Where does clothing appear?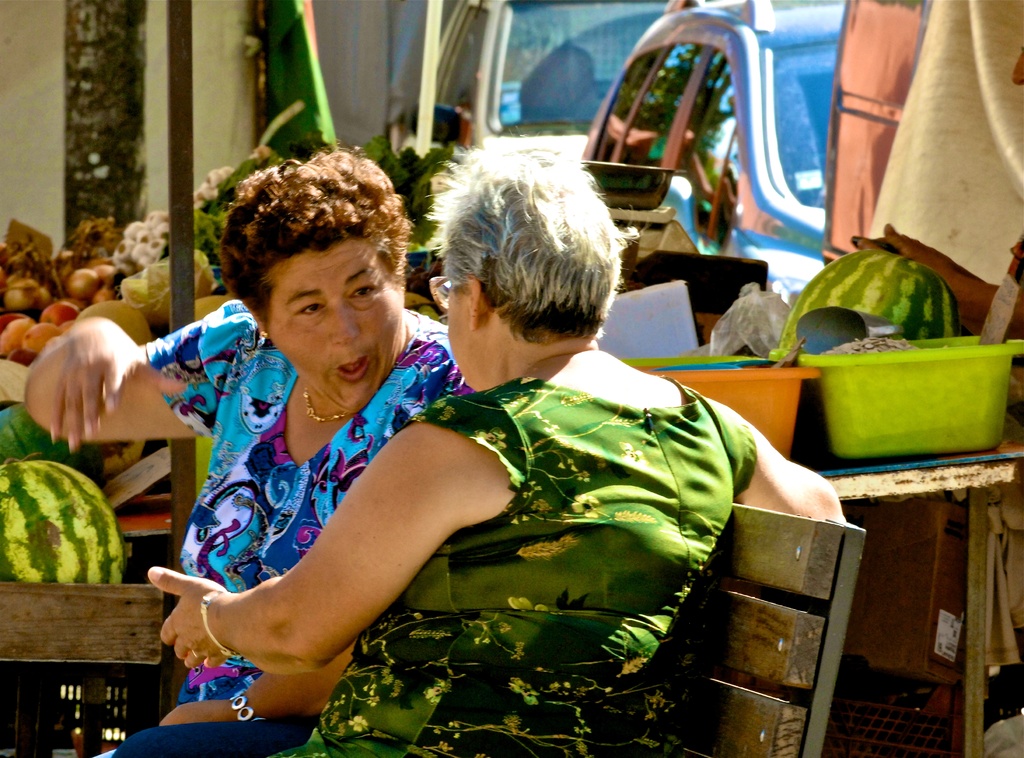
Appears at box(291, 376, 760, 757).
